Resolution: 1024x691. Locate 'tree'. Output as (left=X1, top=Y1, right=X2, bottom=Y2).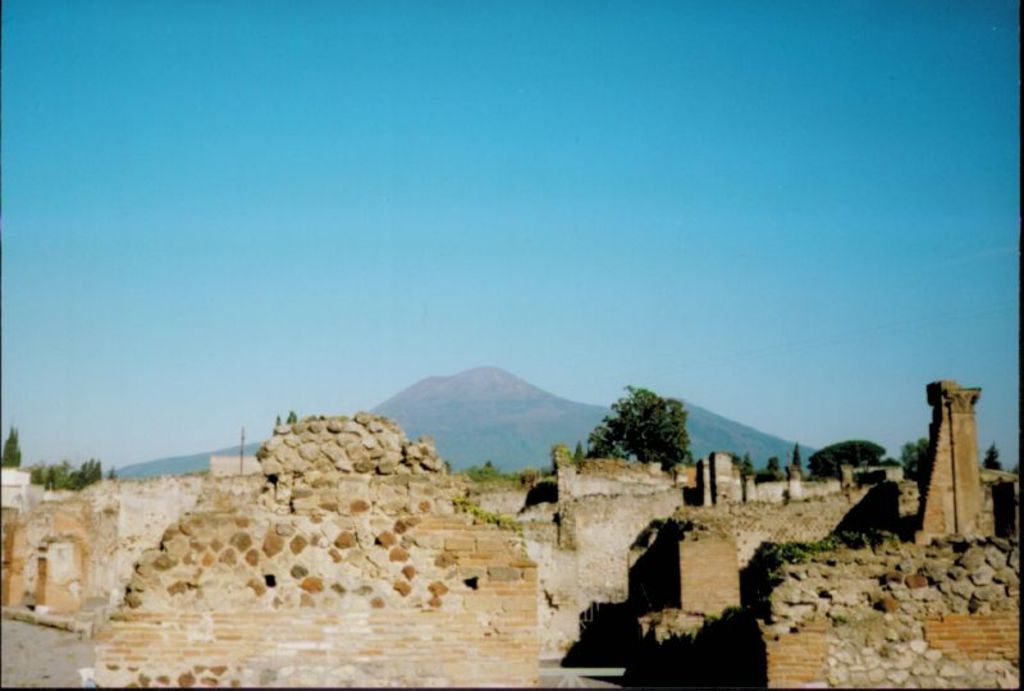
(left=897, top=436, right=933, bottom=484).
